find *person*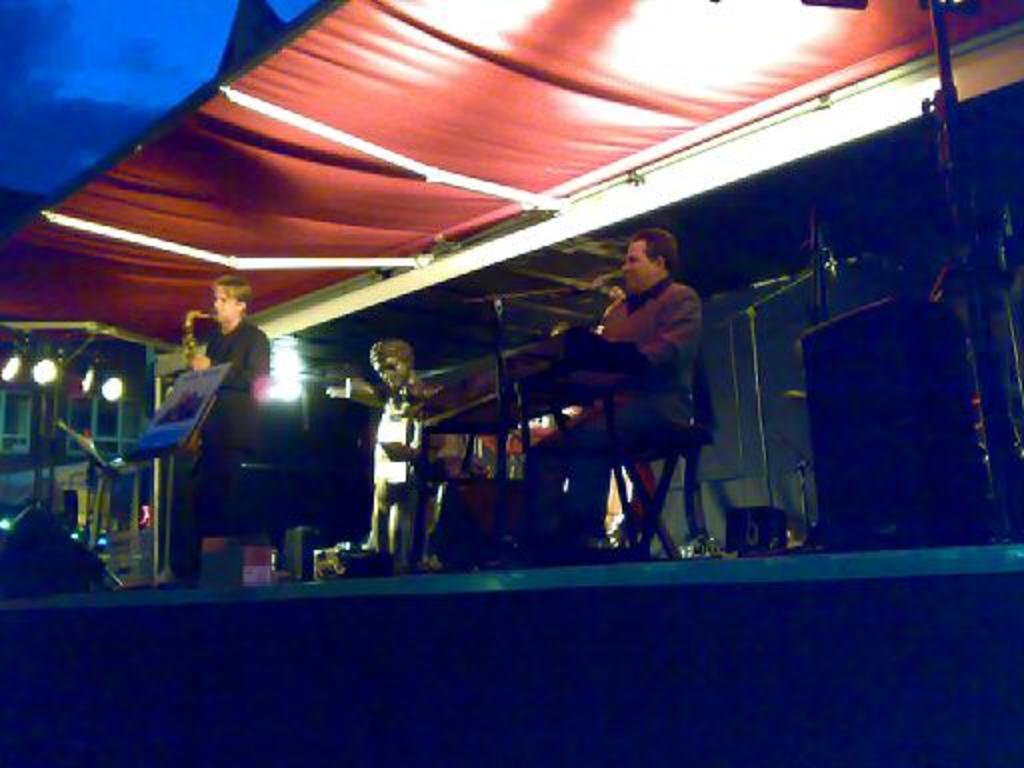
<region>180, 274, 276, 596</region>
